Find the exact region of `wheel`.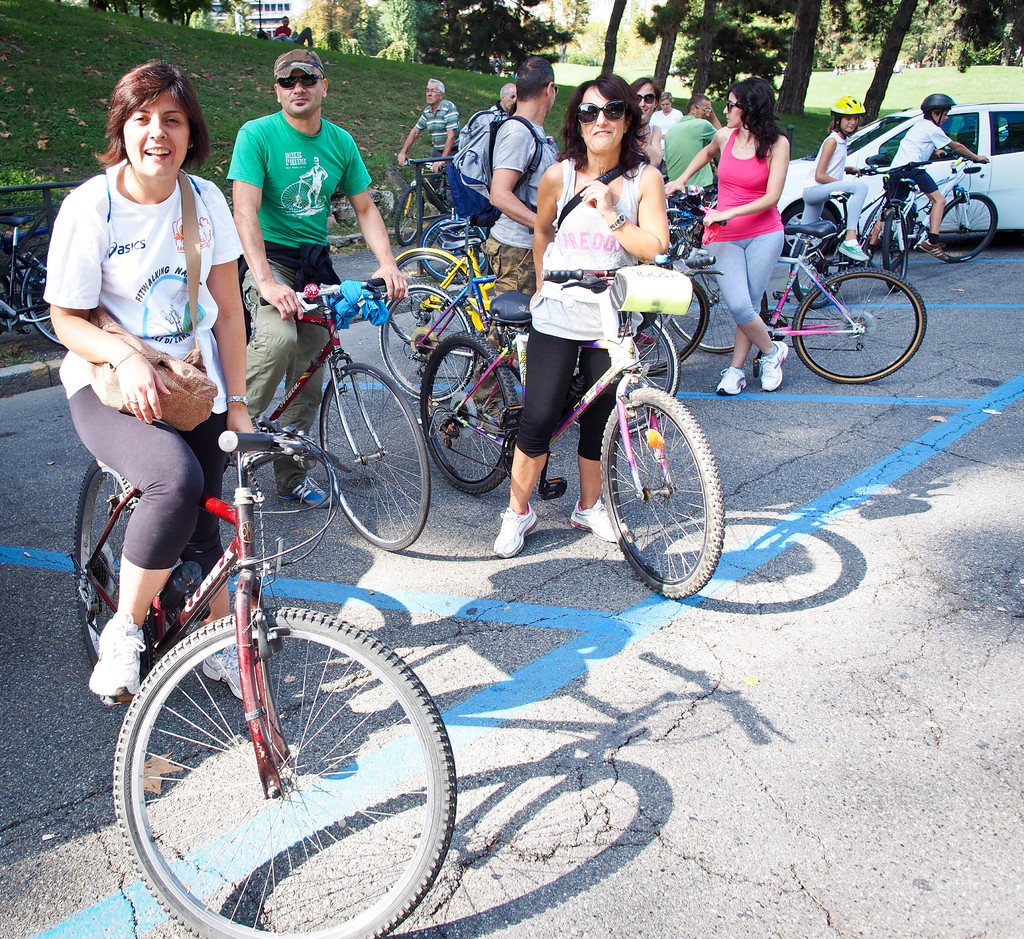
Exact region: detection(417, 214, 486, 284).
